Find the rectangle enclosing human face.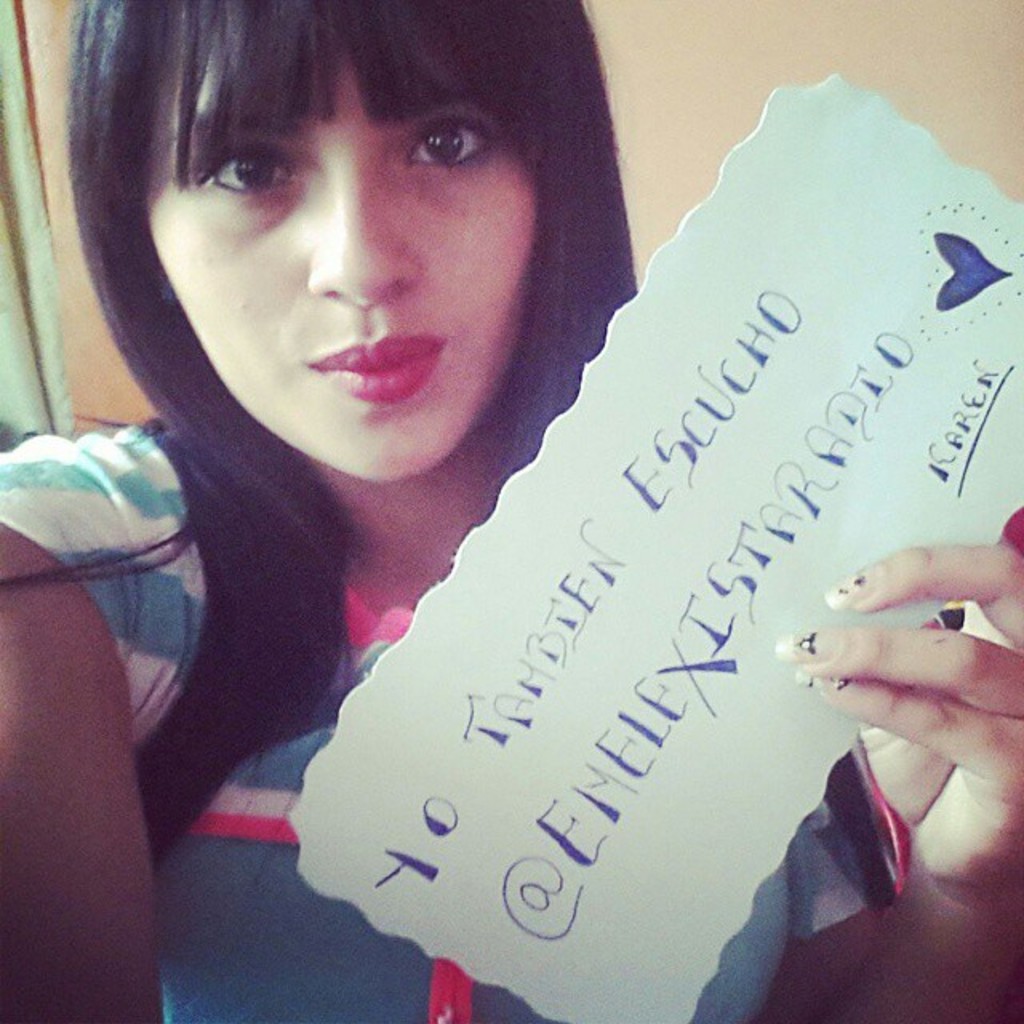
{"x1": 122, "y1": 0, "x2": 542, "y2": 483}.
